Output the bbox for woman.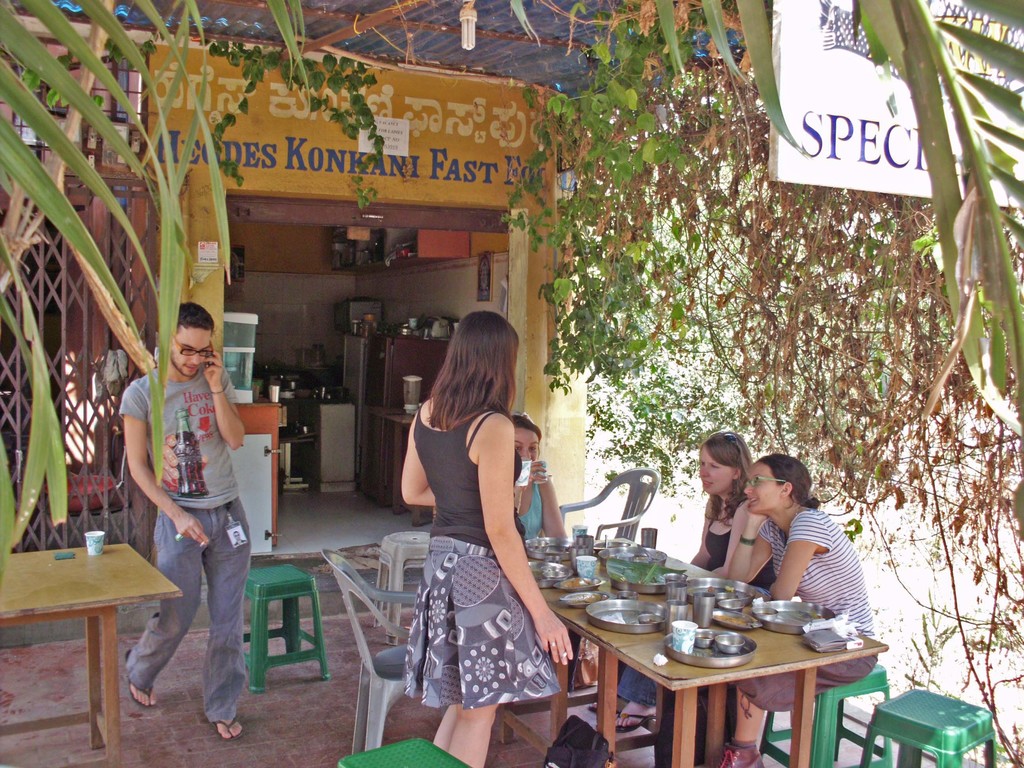
385:316:578:767.
